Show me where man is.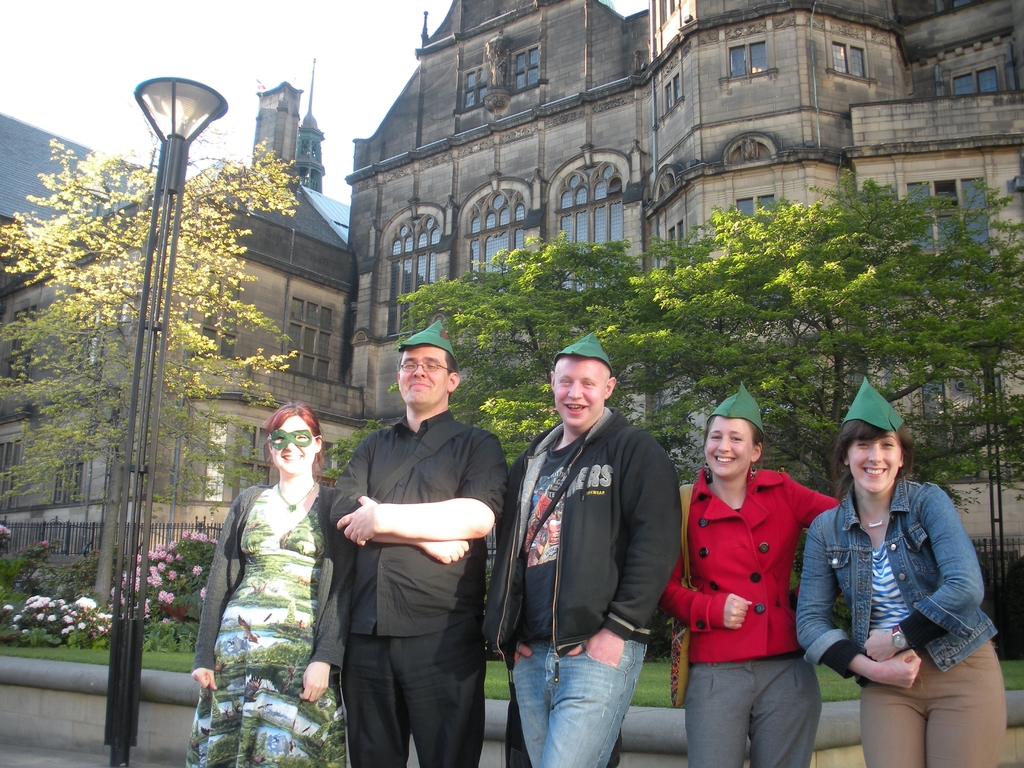
man is at Rect(492, 331, 681, 767).
